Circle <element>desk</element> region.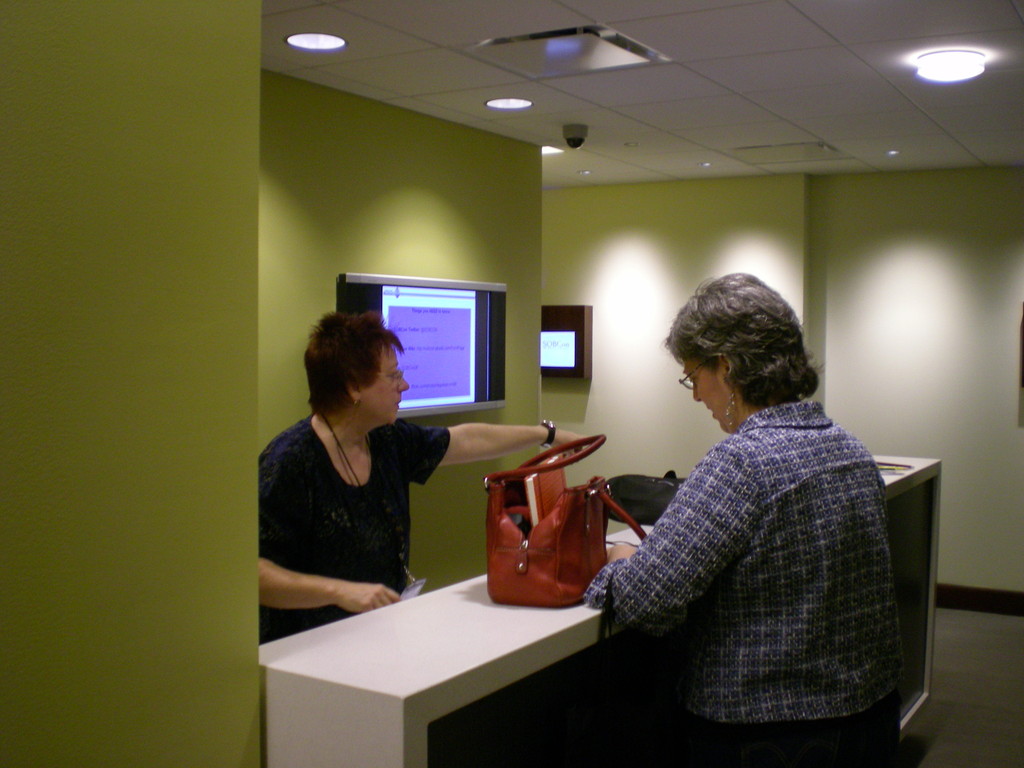
Region: [248,557,663,742].
